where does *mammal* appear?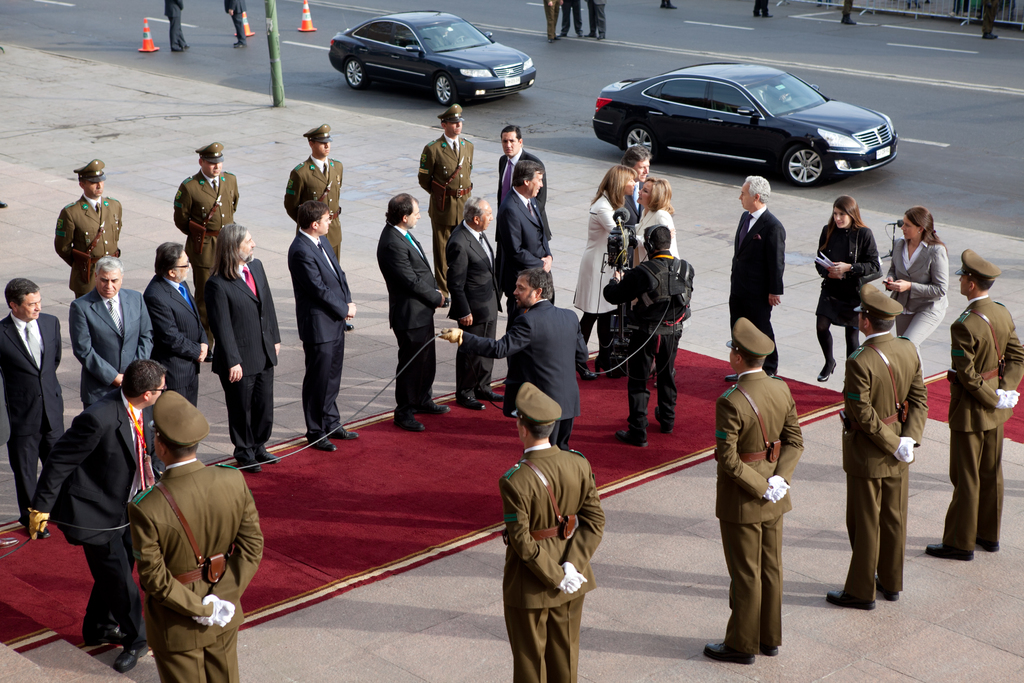
Appears at (left=502, top=423, right=608, bottom=668).
